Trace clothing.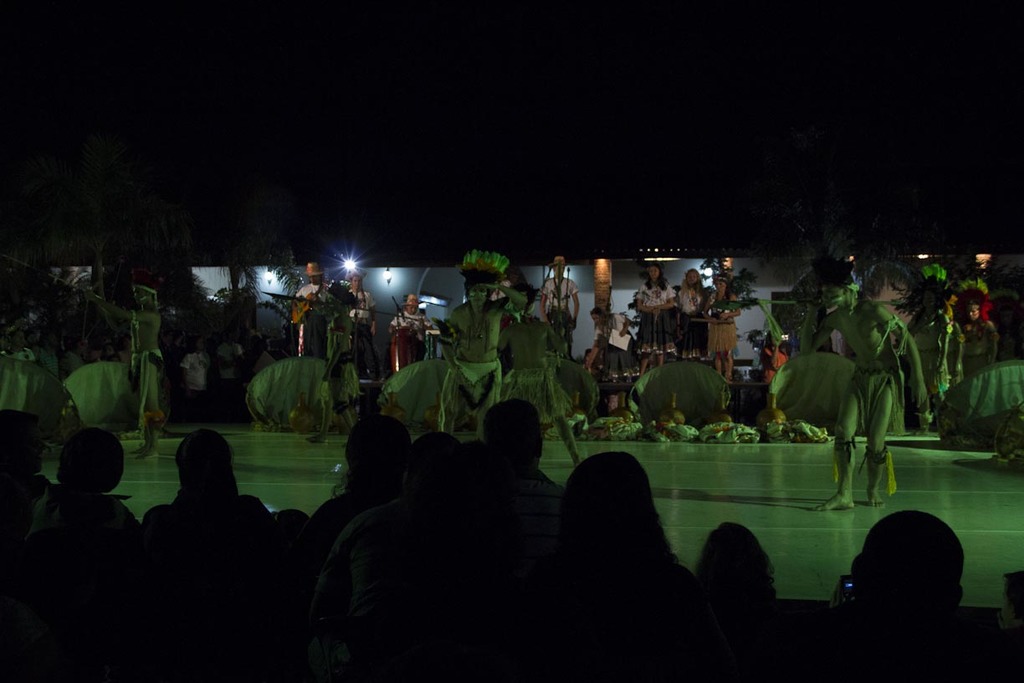
Traced to l=854, t=364, r=907, b=434.
